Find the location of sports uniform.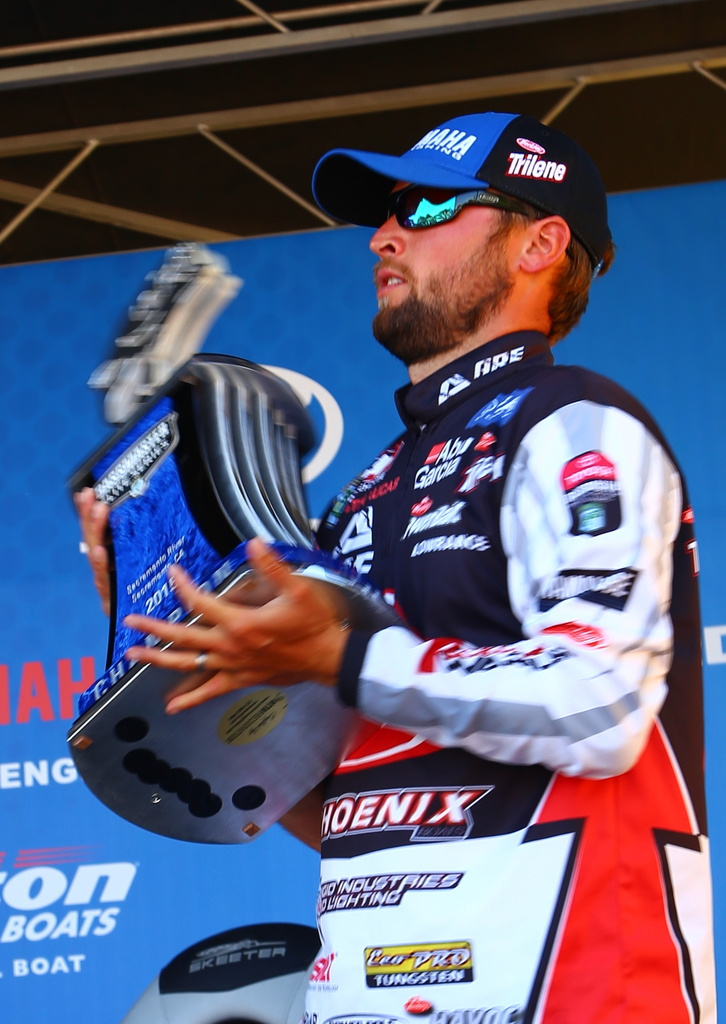
Location: BBox(310, 328, 705, 1023).
